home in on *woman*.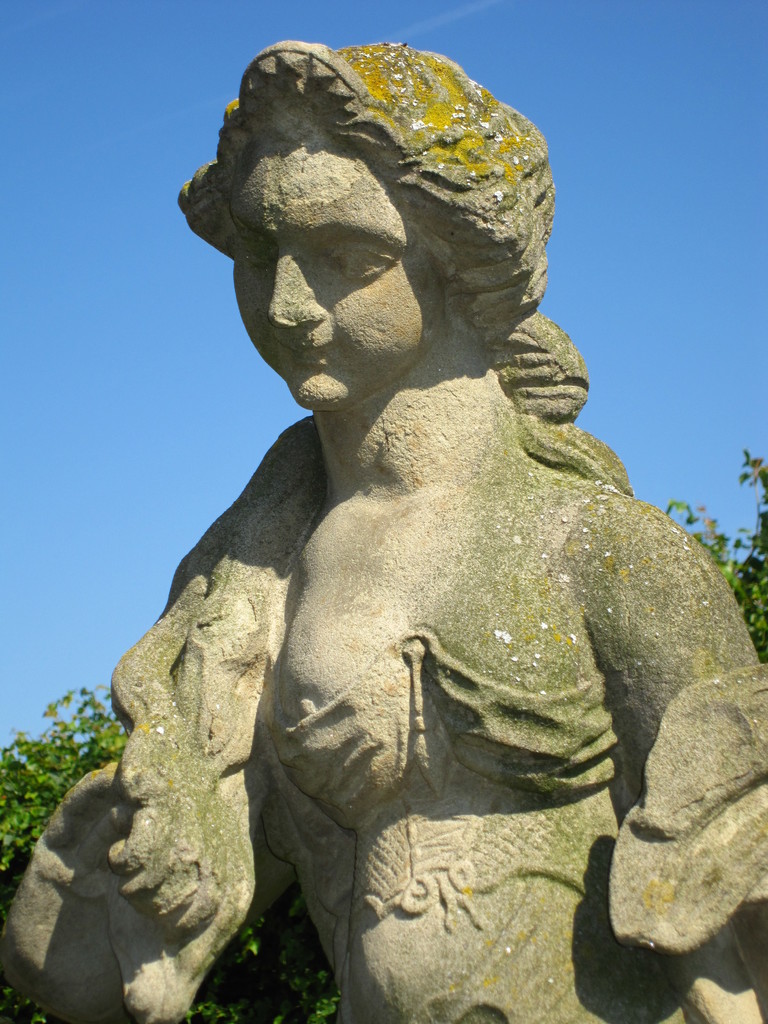
Homed in at 97 7 738 1023.
